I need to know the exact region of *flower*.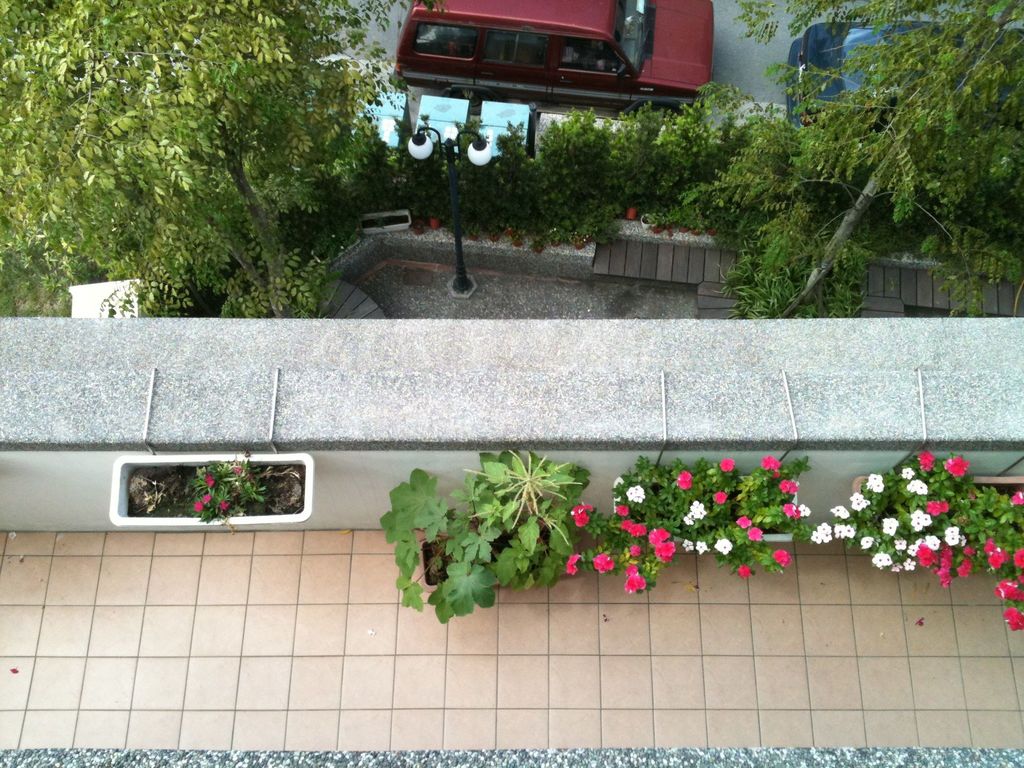
Region: left=893, top=561, right=903, bottom=573.
